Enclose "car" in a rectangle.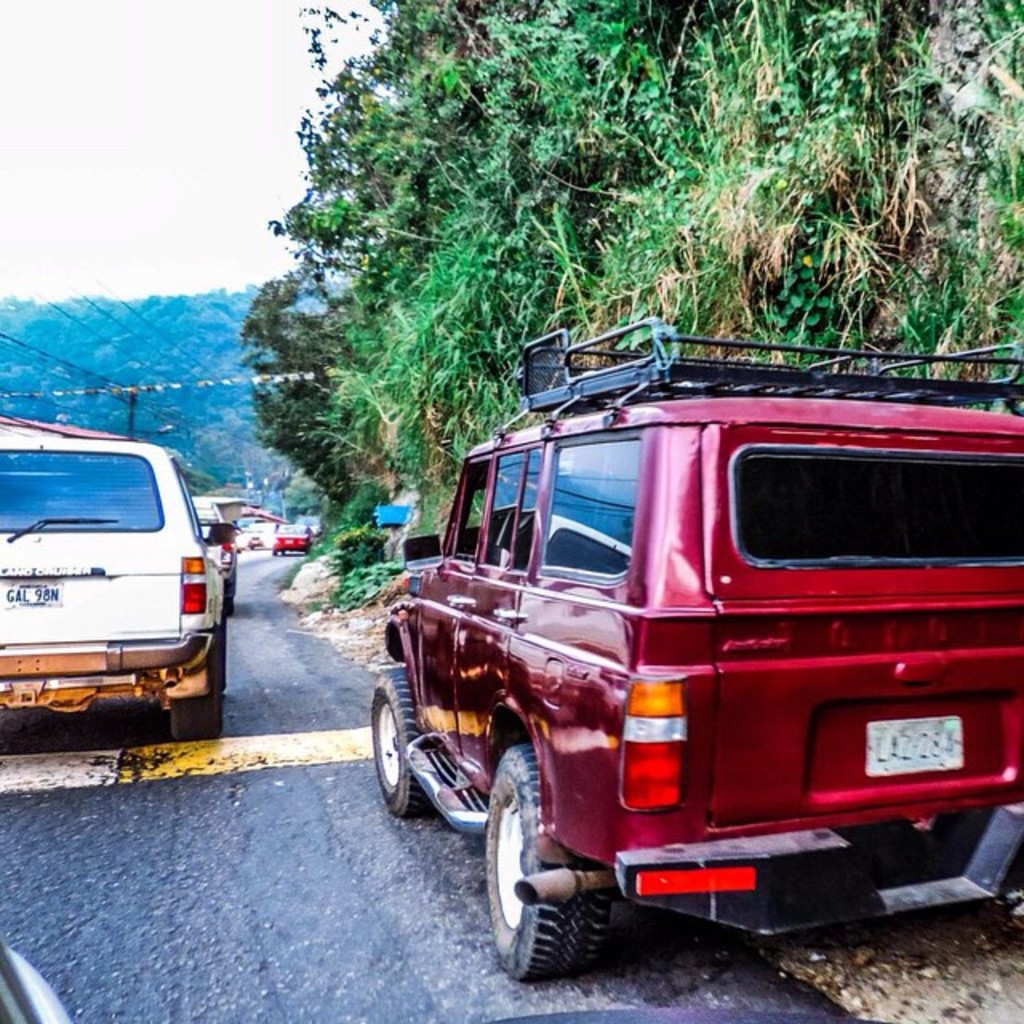
274, 512, 315, 558.
